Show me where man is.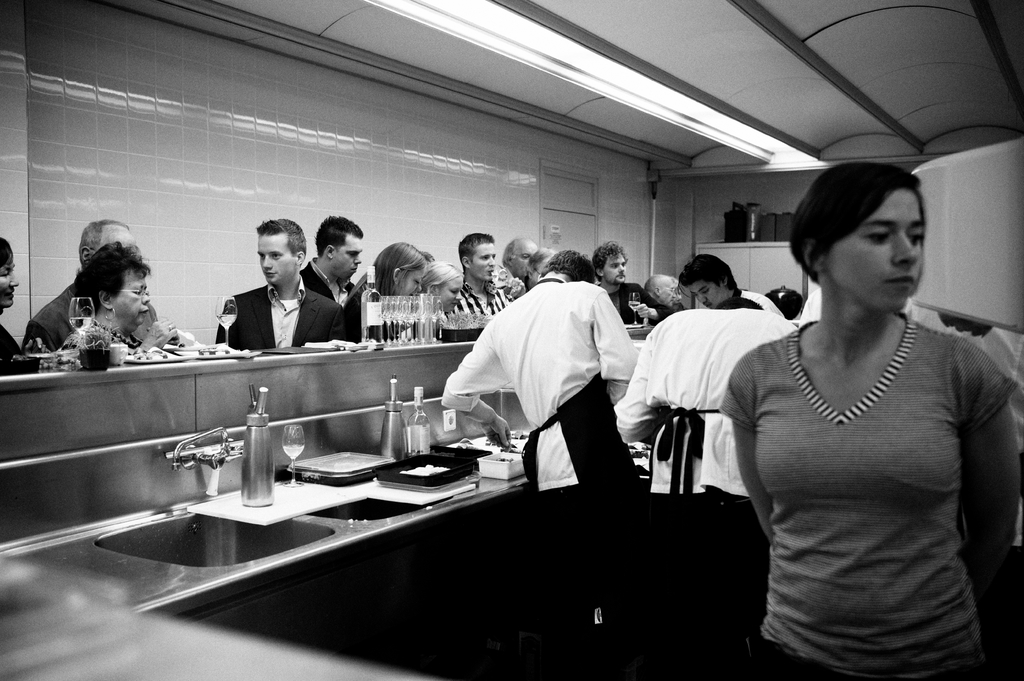
man is at bbox=[584, 237, 653, 323].
